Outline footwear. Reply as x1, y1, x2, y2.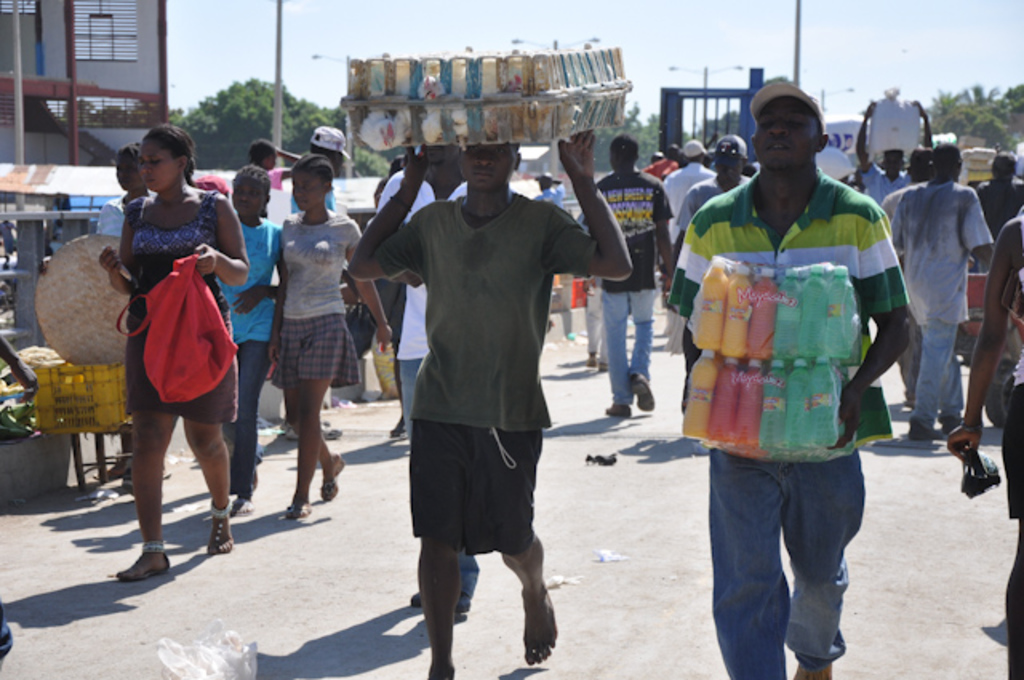
603, 403, 629, 419.
